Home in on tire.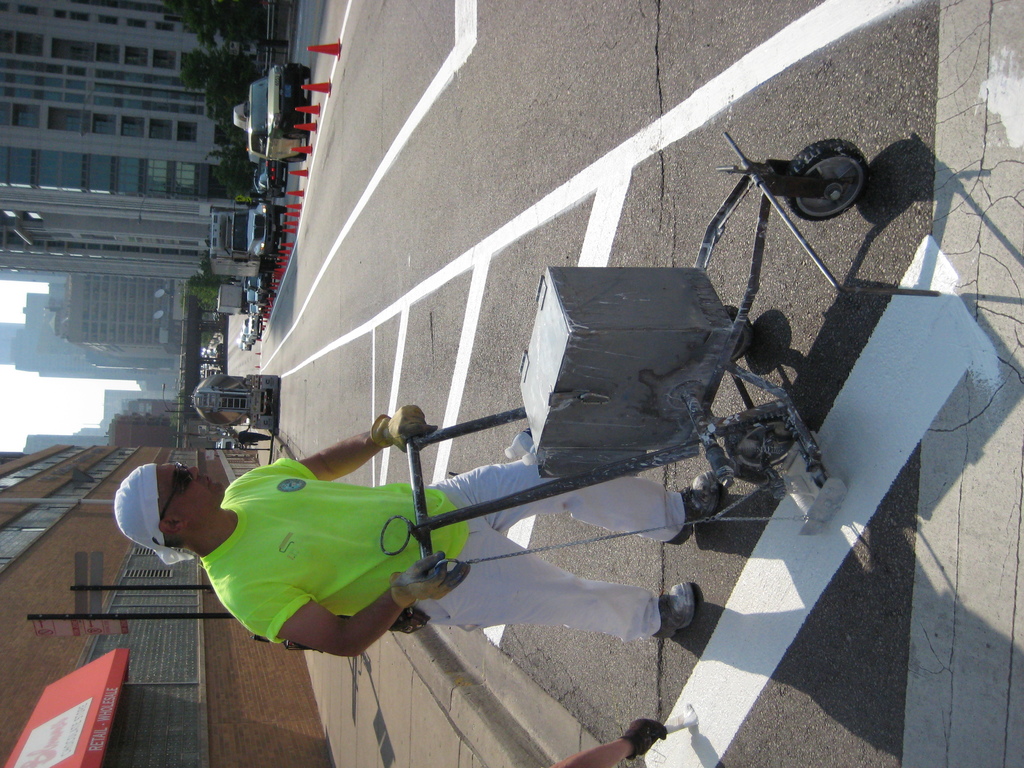
Homed in at bbox=(724, 304, 753, 361).
